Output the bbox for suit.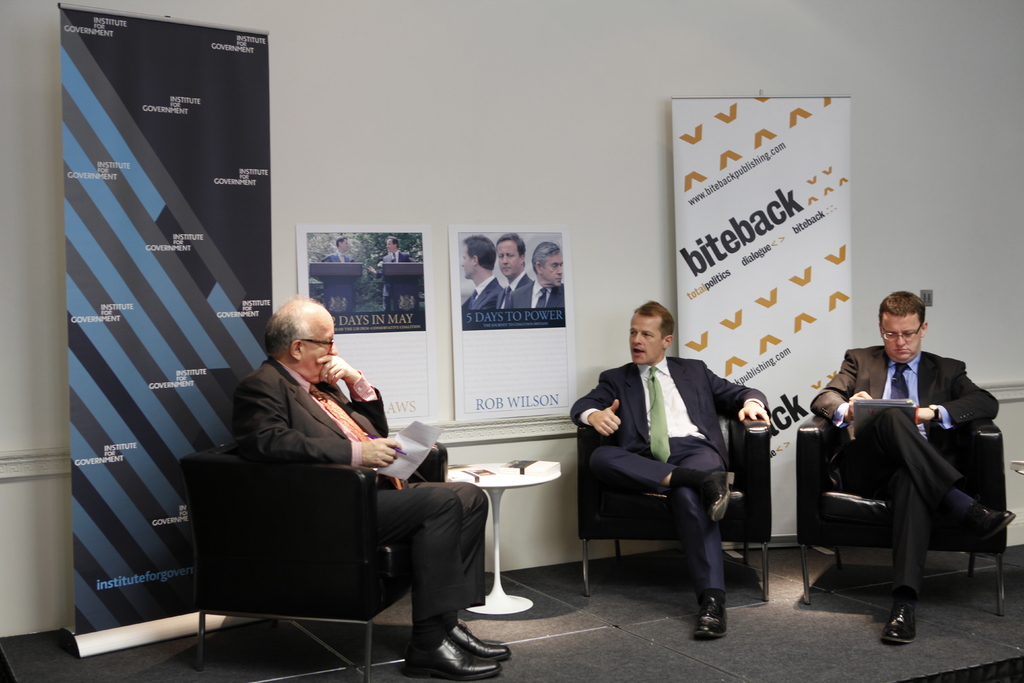
bbox=[497, 274, 534, 306].
